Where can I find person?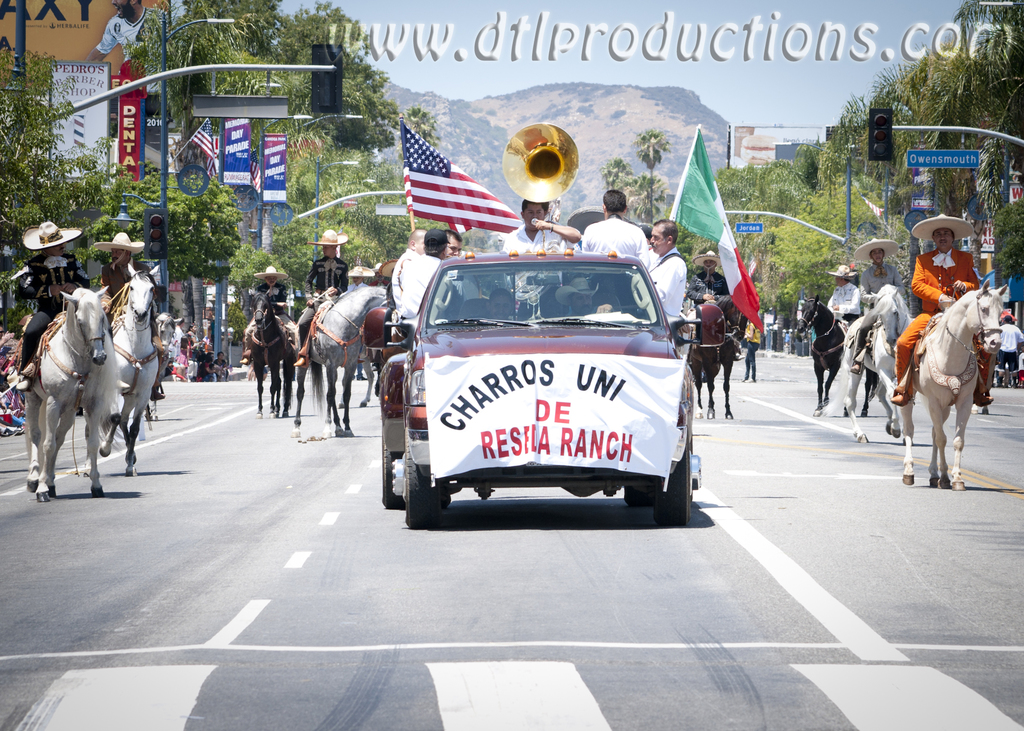
You can find it at (left=555, top=276, right=616, bottom=319).
